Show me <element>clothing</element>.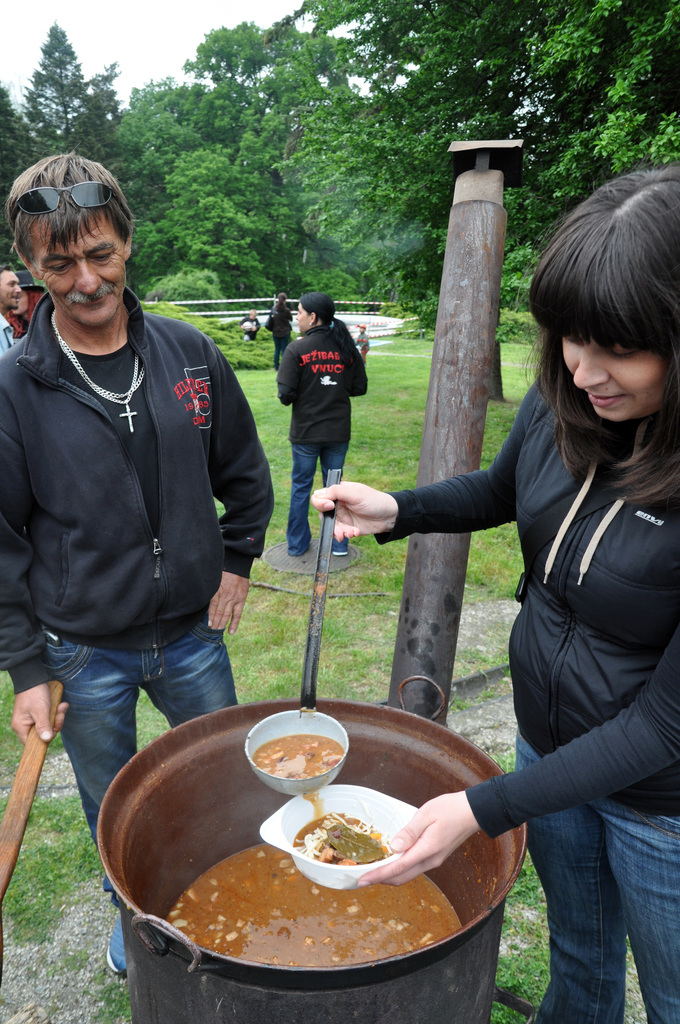
<element>clothing</element> is here: 385:356:679:1023.
